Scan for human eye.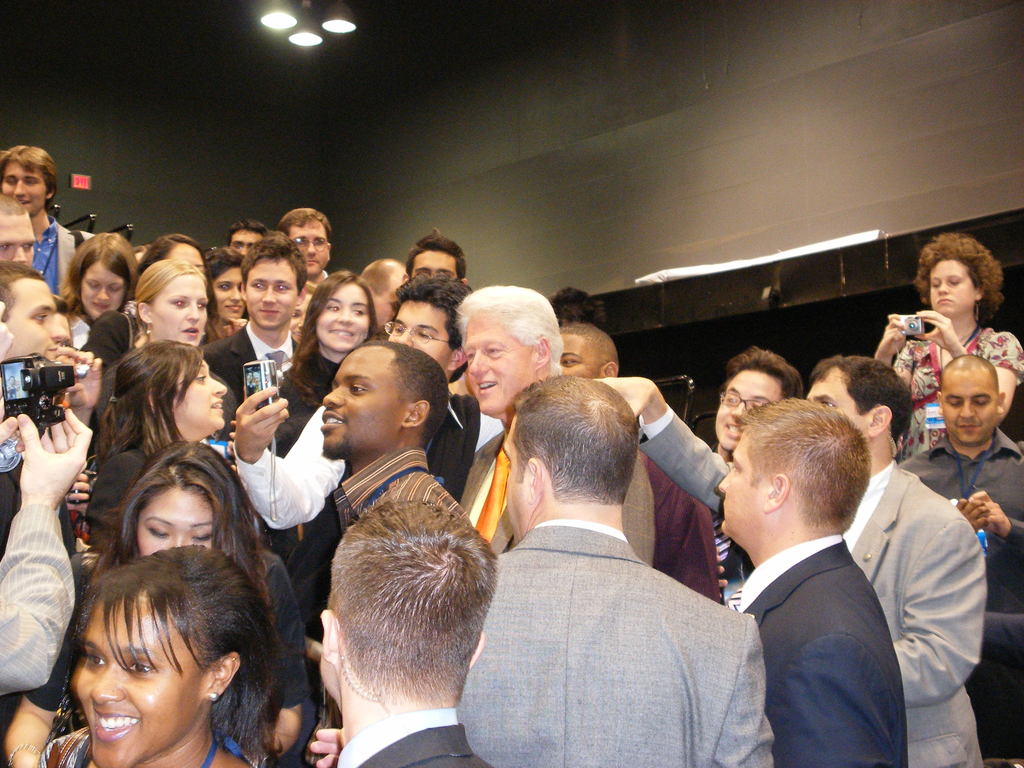
Scan result: [108, 286, 118, 291].
